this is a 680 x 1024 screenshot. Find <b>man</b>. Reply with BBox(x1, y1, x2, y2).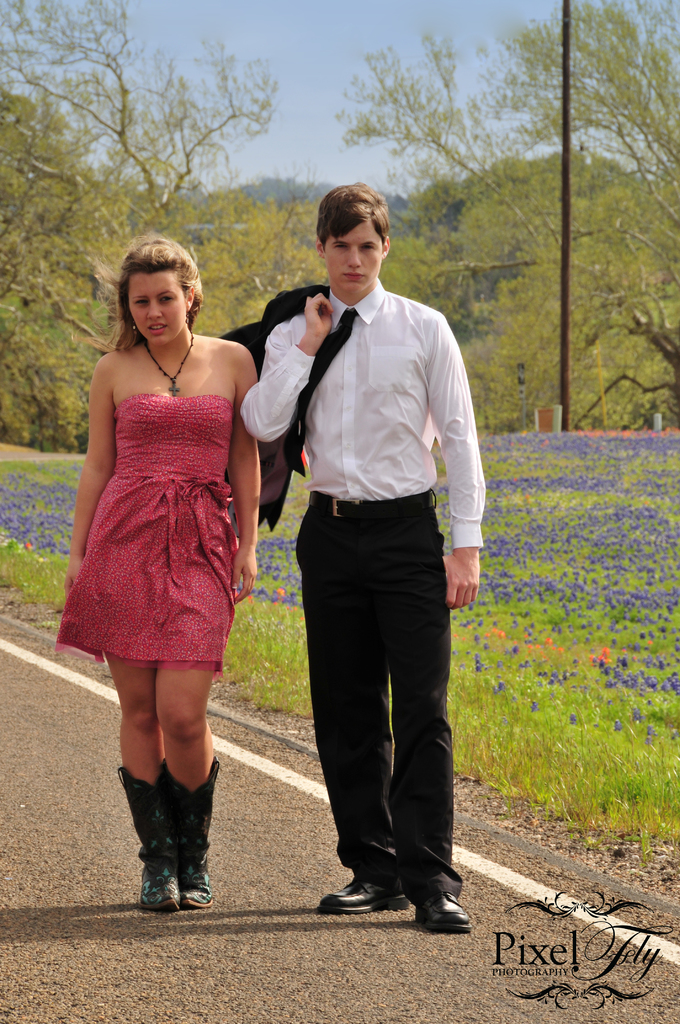
BBox(250, 164, 478, 891).
